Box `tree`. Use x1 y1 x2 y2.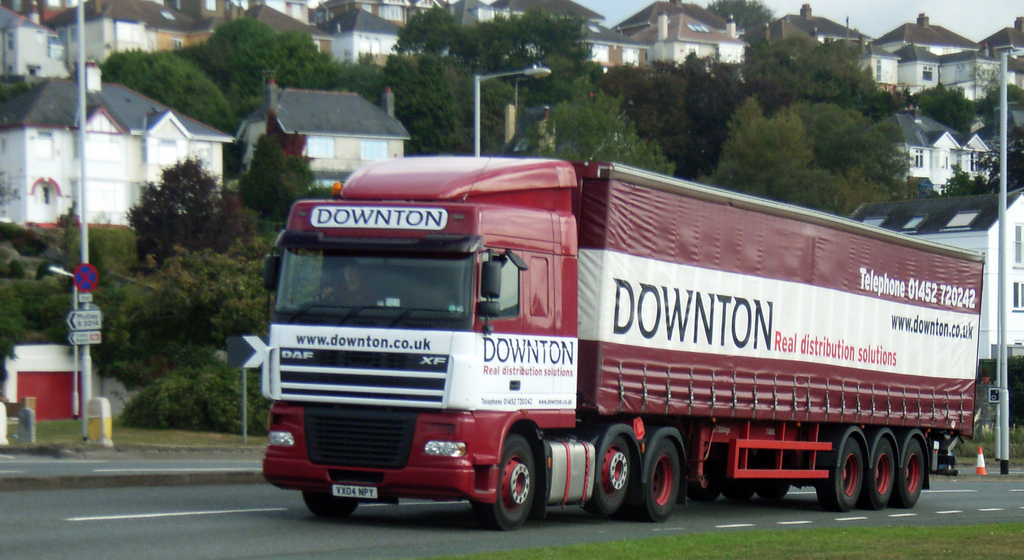
984 141 1023 190.
